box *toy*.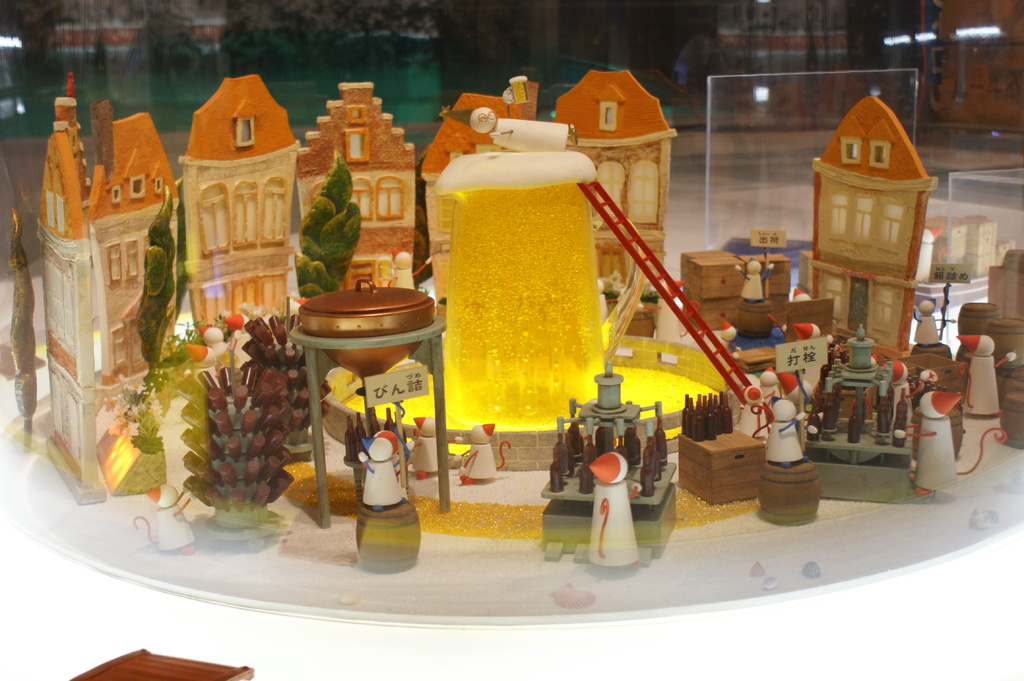
<box>675,243,840,338</box>.
